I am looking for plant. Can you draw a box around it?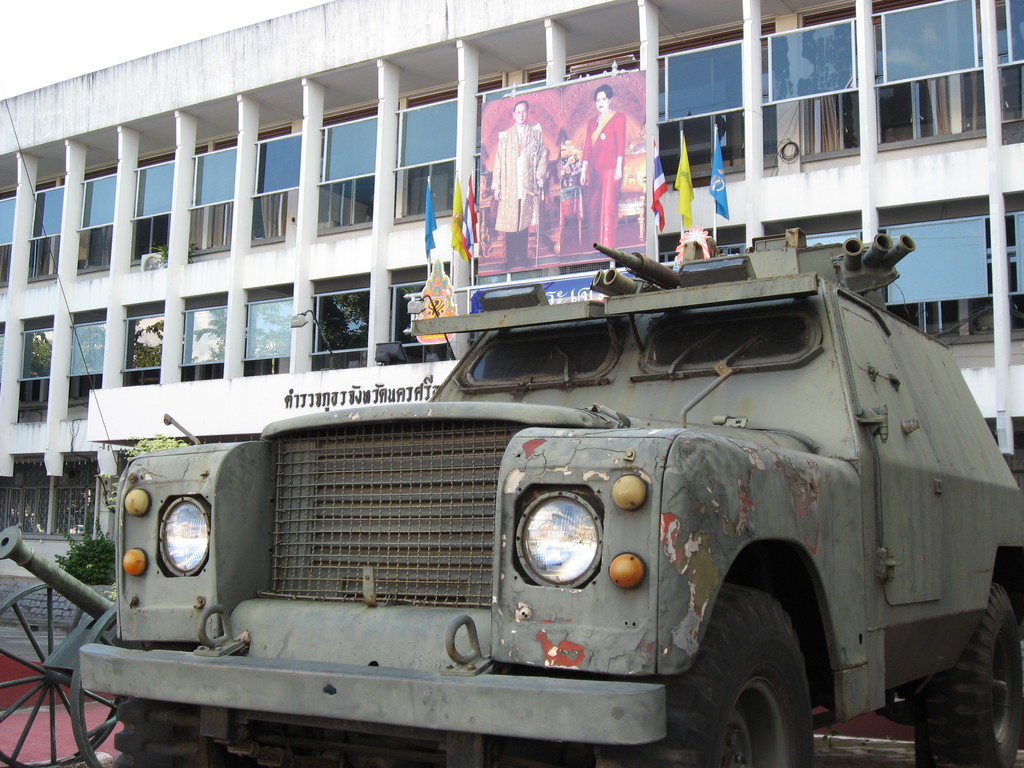
Sure, the bounding box is crop(120, 431, 198, 474).
